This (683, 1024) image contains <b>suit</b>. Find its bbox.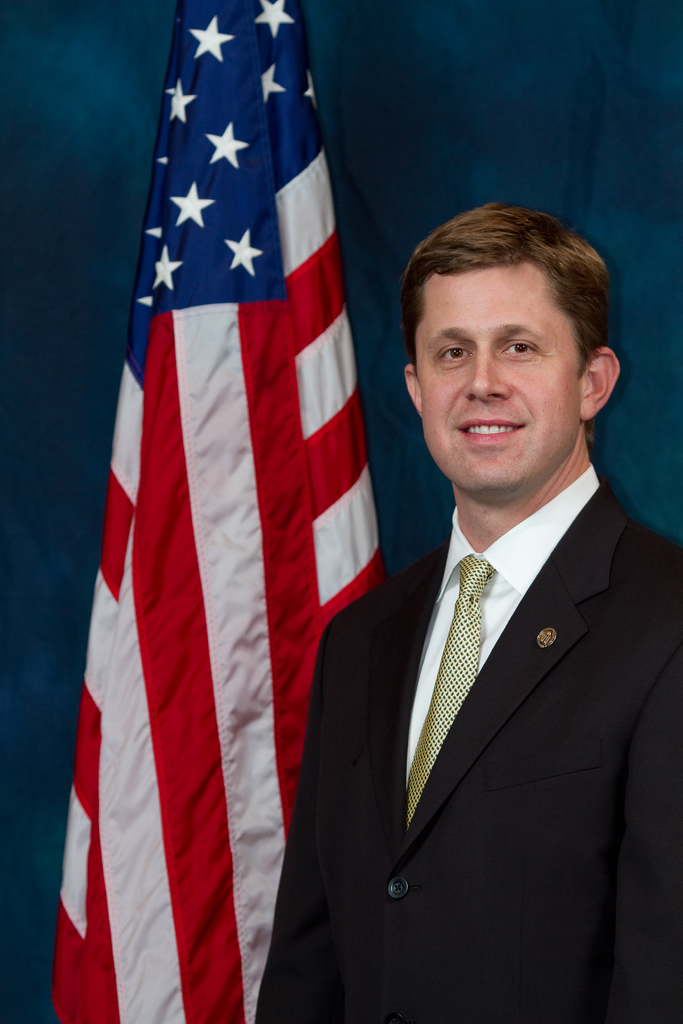
[left=286, top=417, right=616, bottom=1023].
